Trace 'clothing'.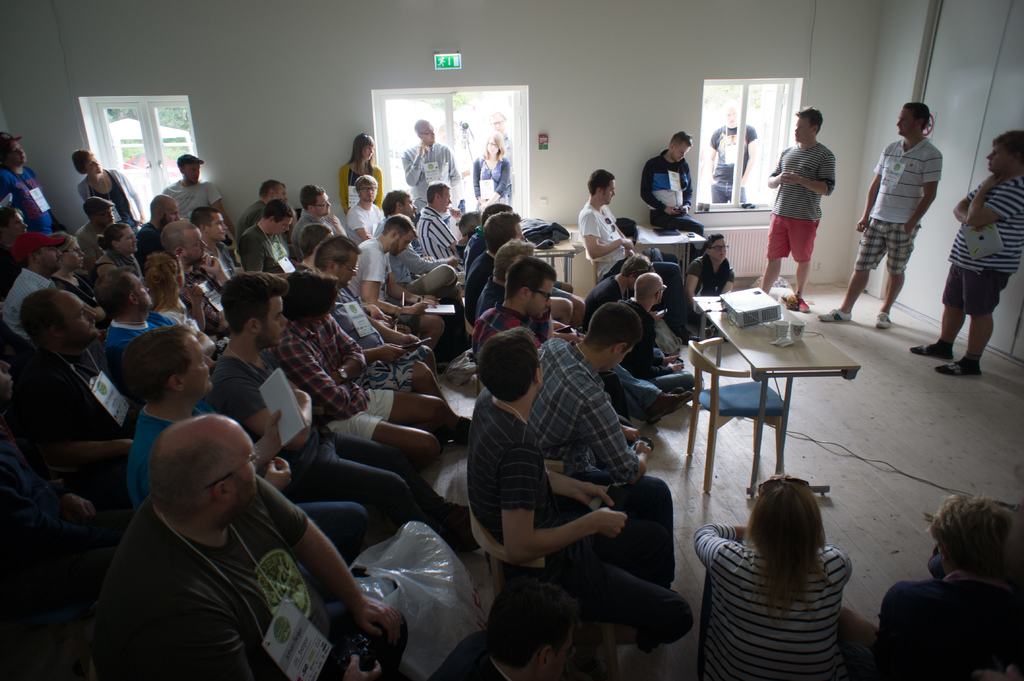
Traced to [643, 154, 712, 250].
